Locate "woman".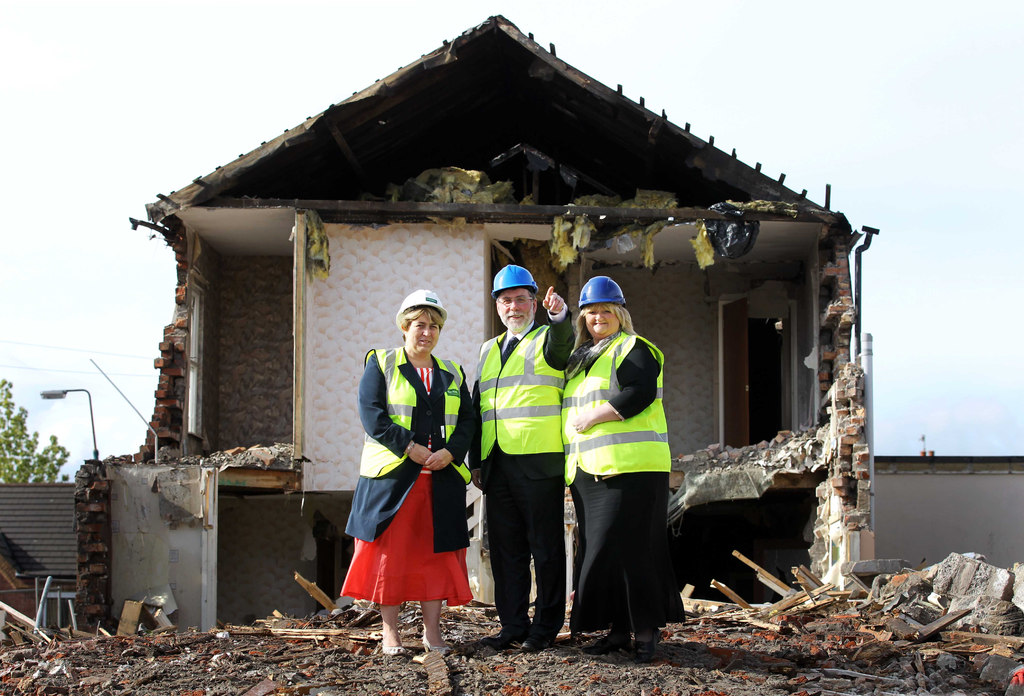
Bounding box: 560:275:687:658.
